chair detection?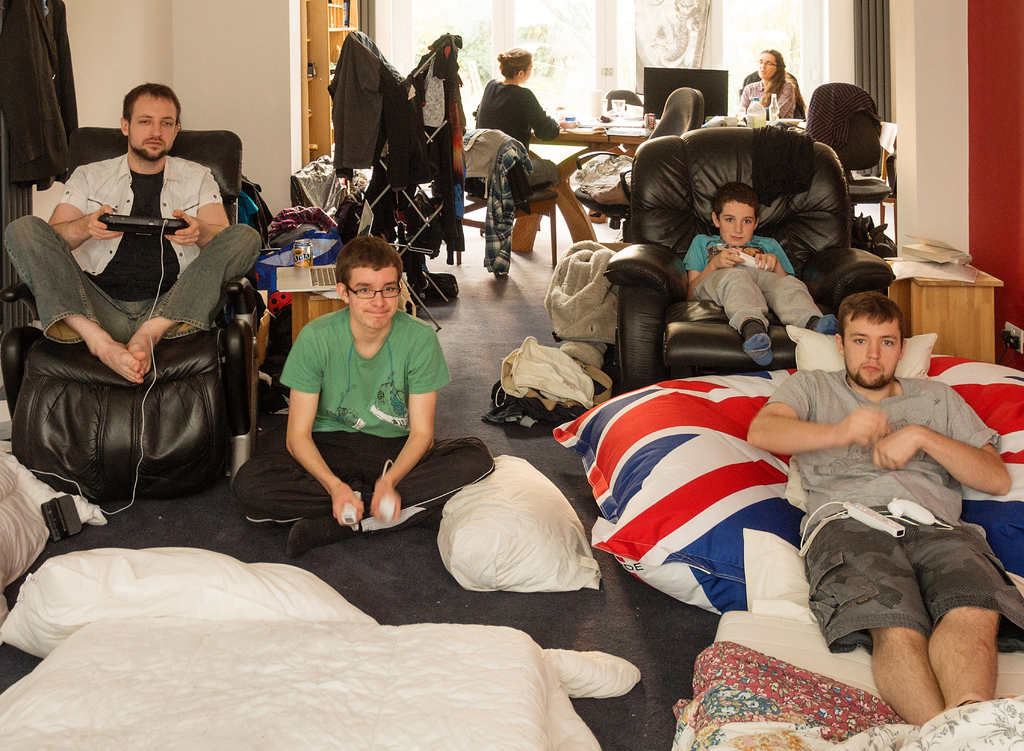
584/135/865/396
